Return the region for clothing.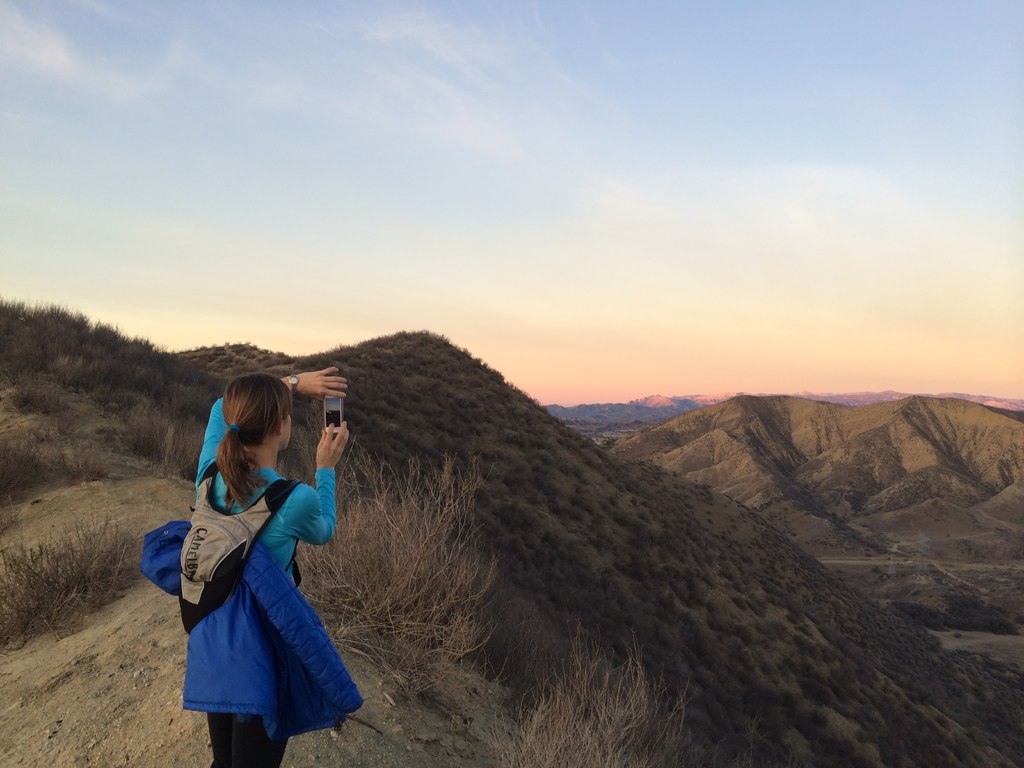
(left=156, top=432, right=342, bottom=730).
